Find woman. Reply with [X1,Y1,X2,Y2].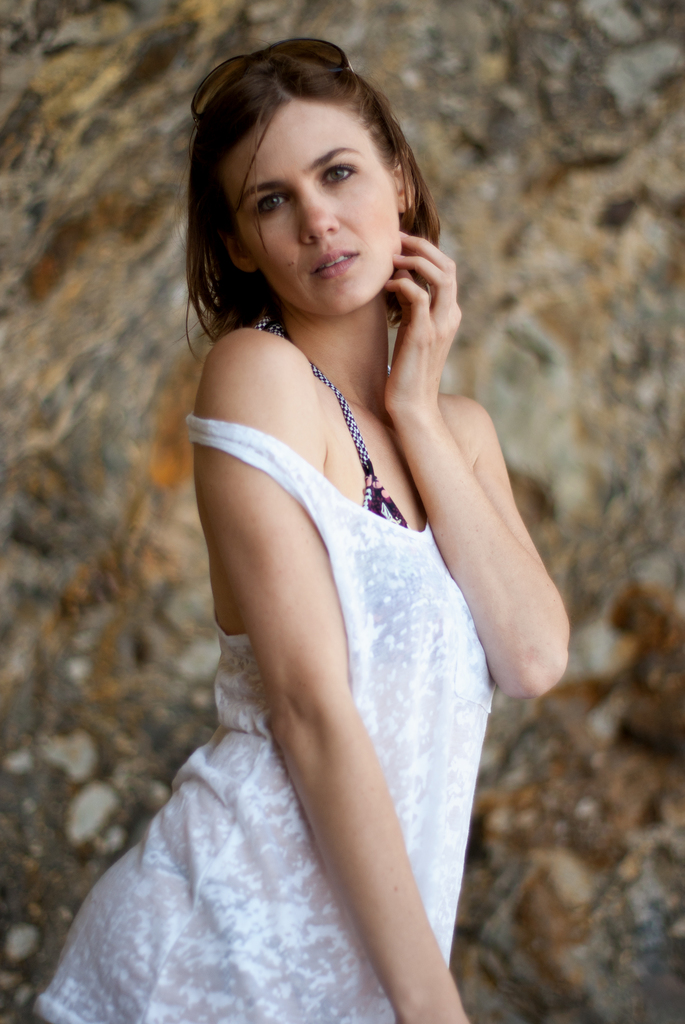
[81,0,591,997].
